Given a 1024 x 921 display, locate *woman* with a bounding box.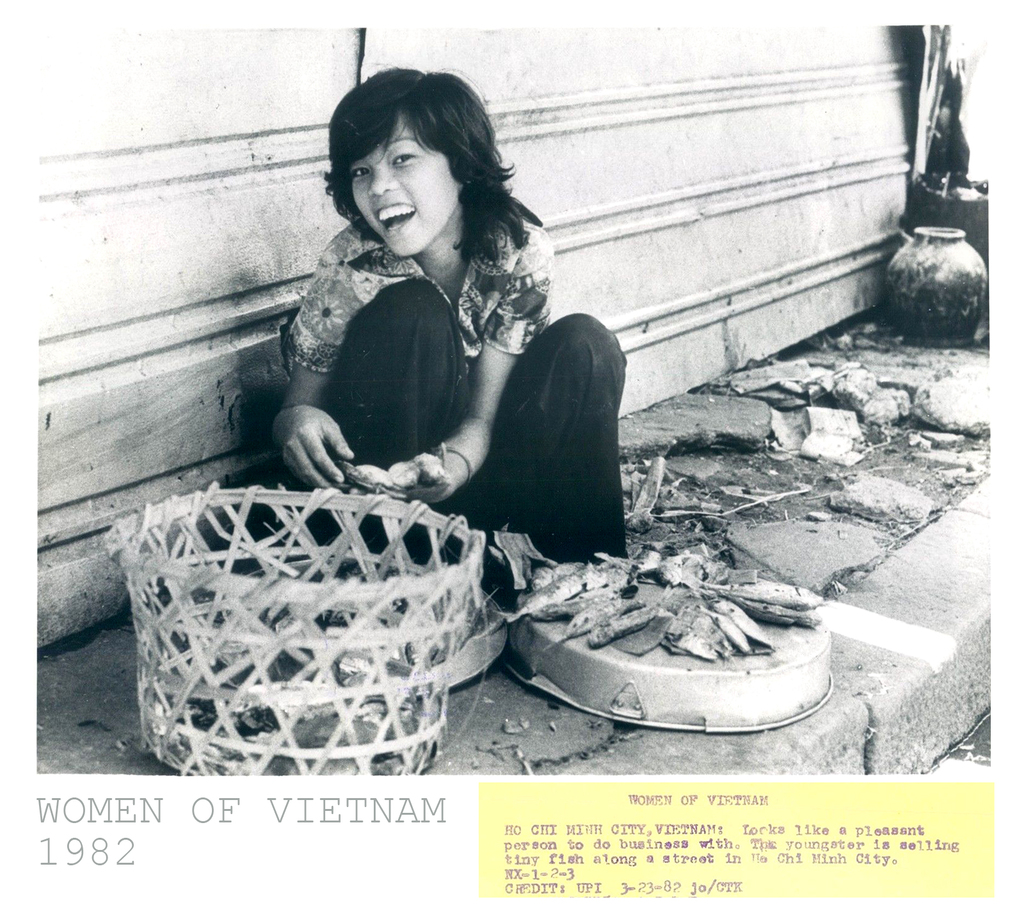
Located: crop(247, 26, 637, 657).
